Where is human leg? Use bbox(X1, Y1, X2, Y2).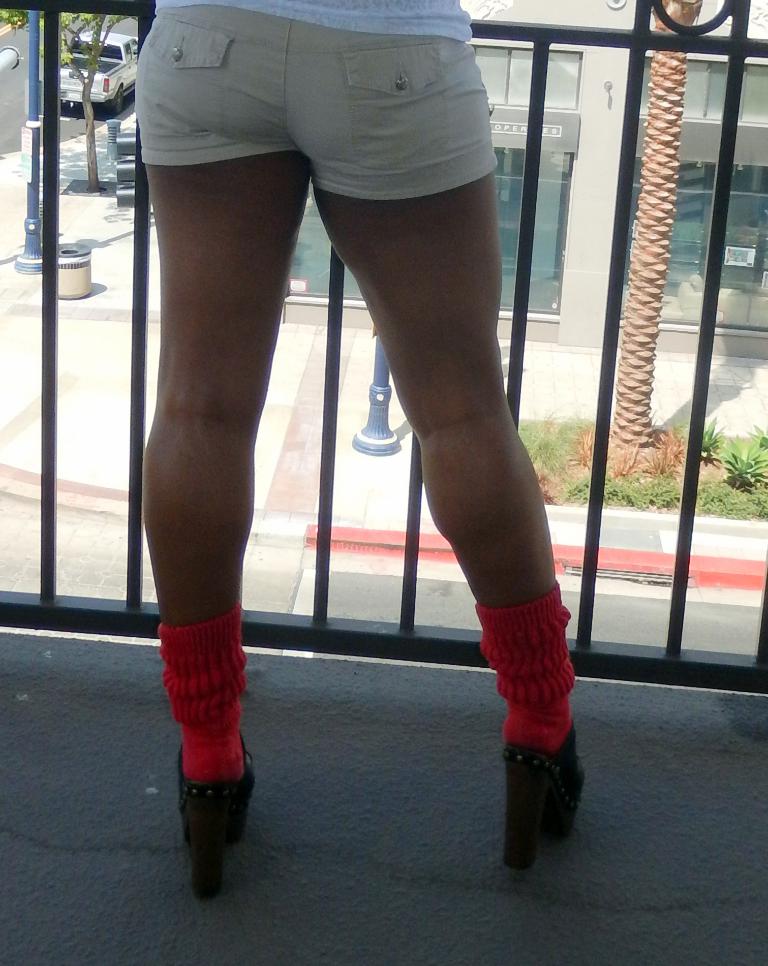
bbox(301, 0, 590, 881).
